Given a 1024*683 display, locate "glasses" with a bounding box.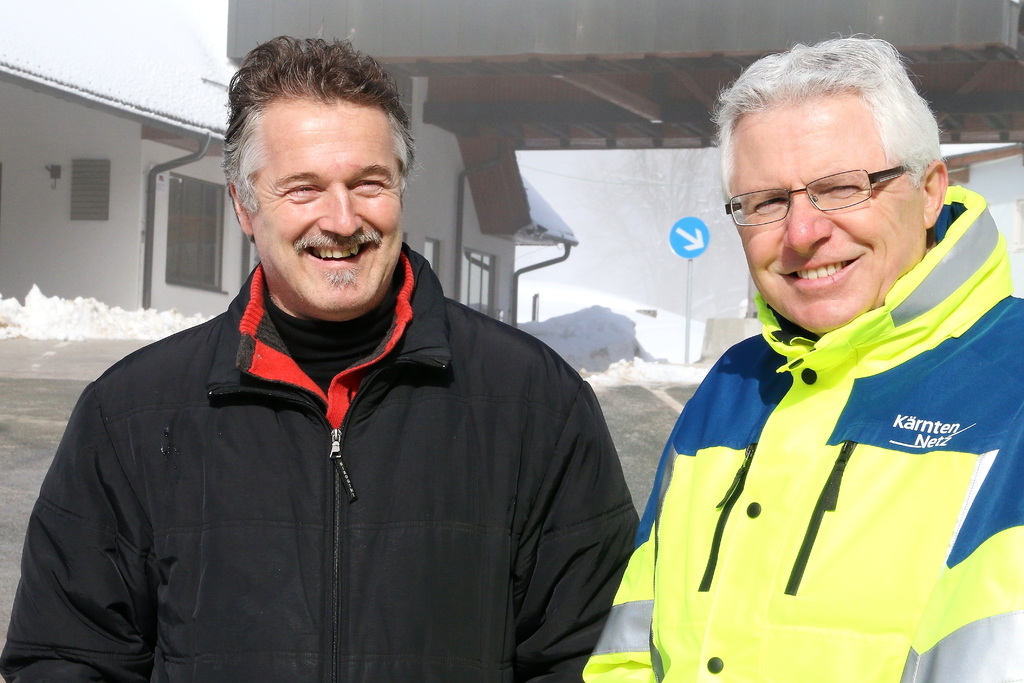
Located: box(741, 160, 941, 224).
